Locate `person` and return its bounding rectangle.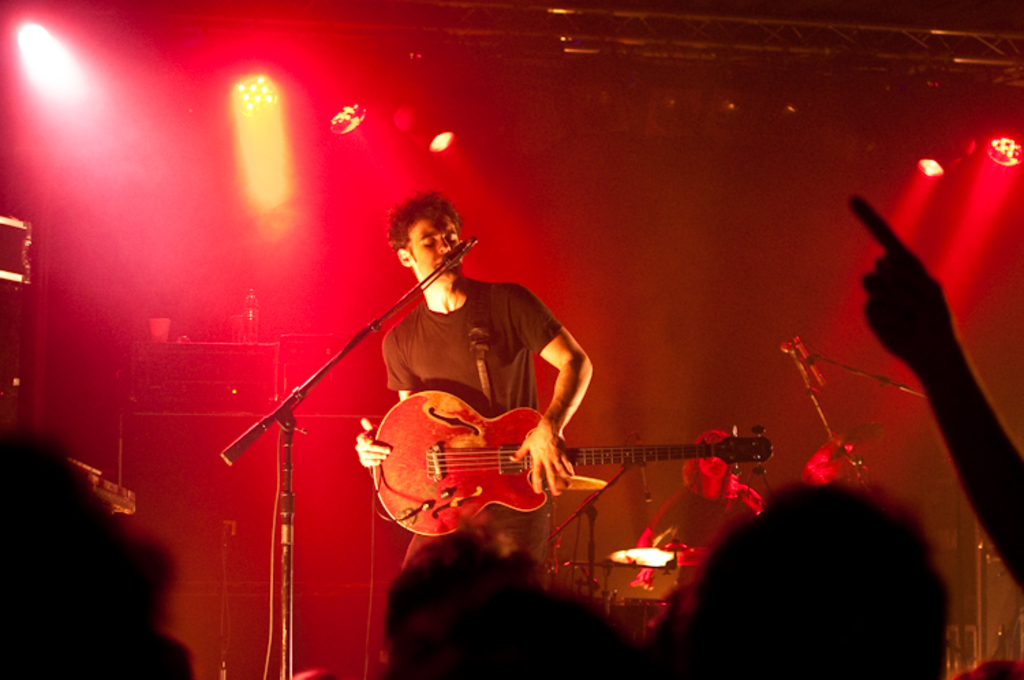
(x1=670, y1=468, x2=957, y2=679).
